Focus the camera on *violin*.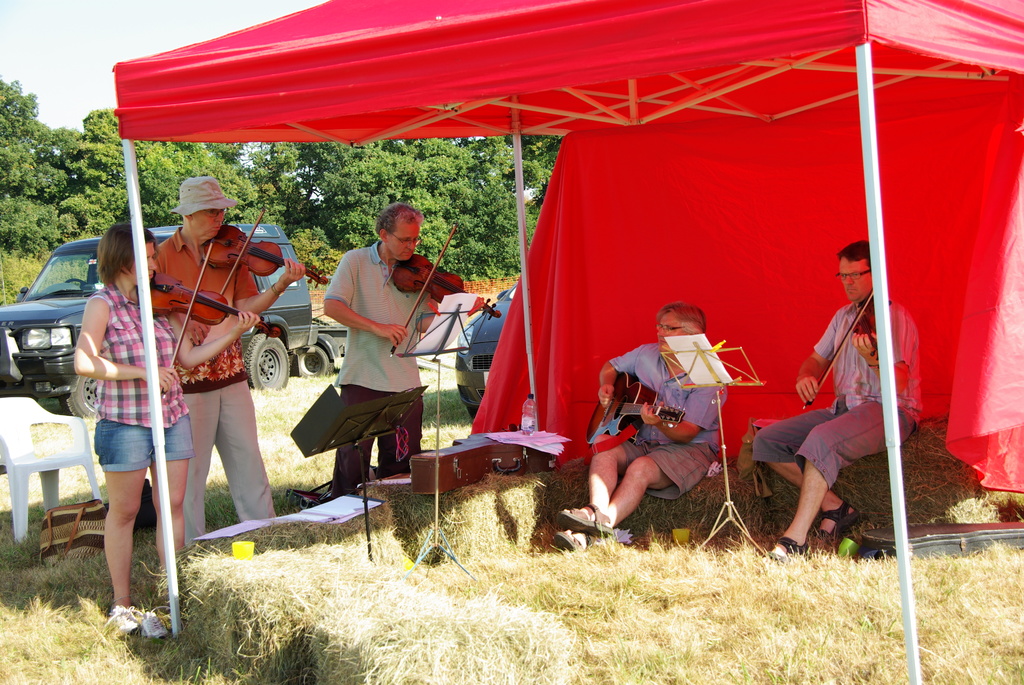
Focus region: 200/206/326/295.
